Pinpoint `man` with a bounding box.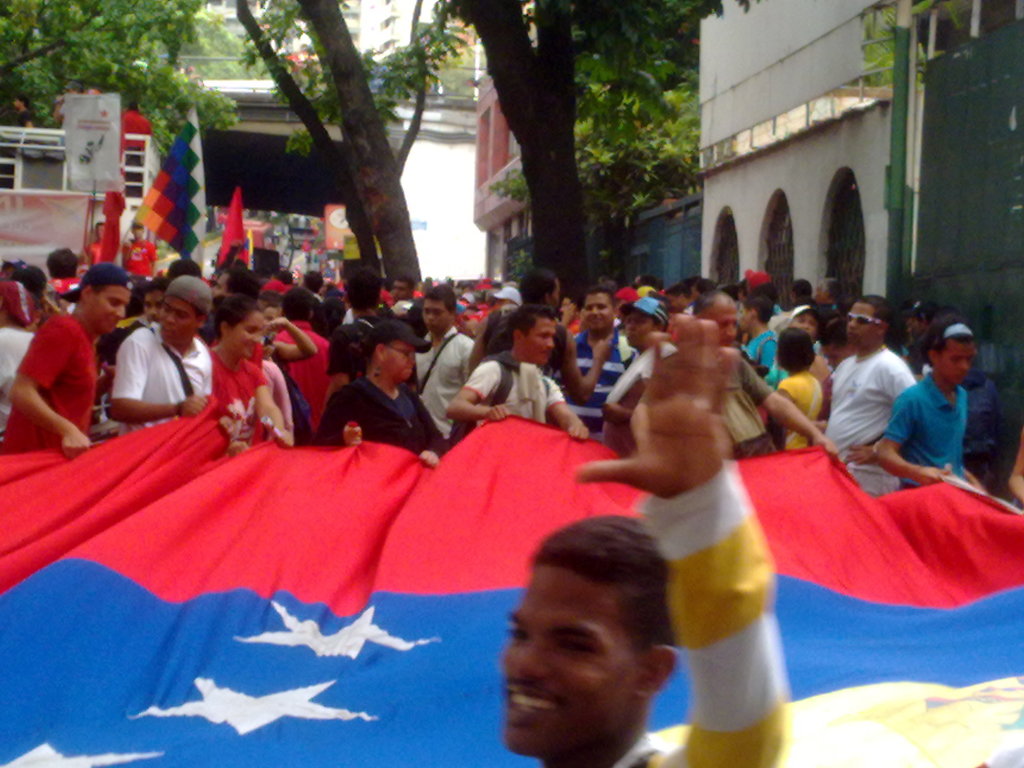
crop(446, 307, 588, 445).
